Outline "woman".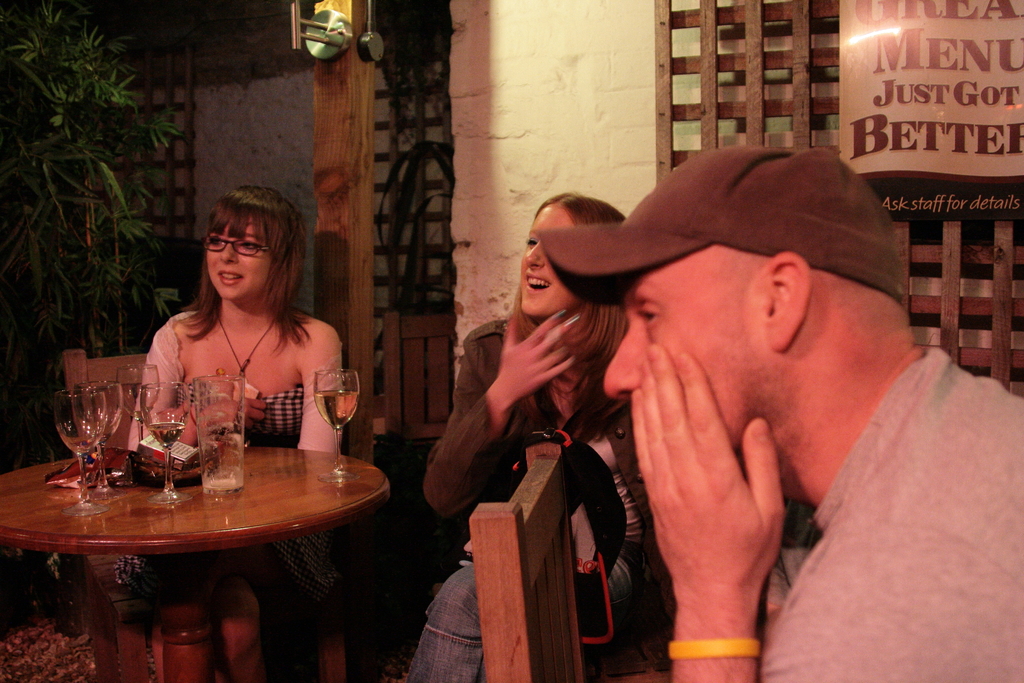
Outline: locate(123, 188, 362, 457).
